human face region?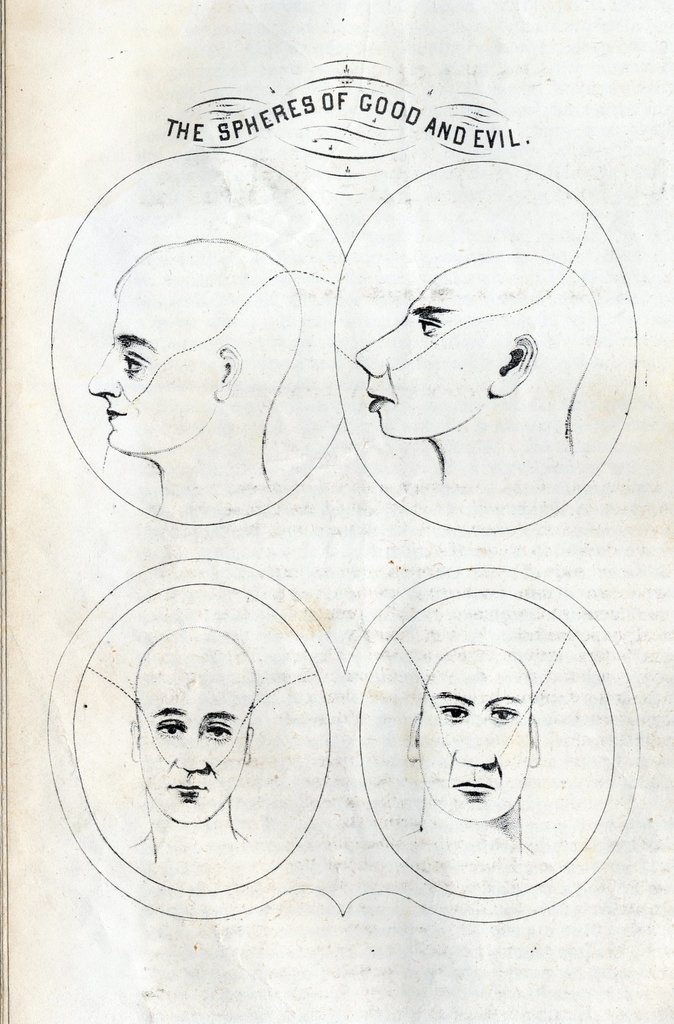
(x1=142, y1=653, x2=243, y2=826)
